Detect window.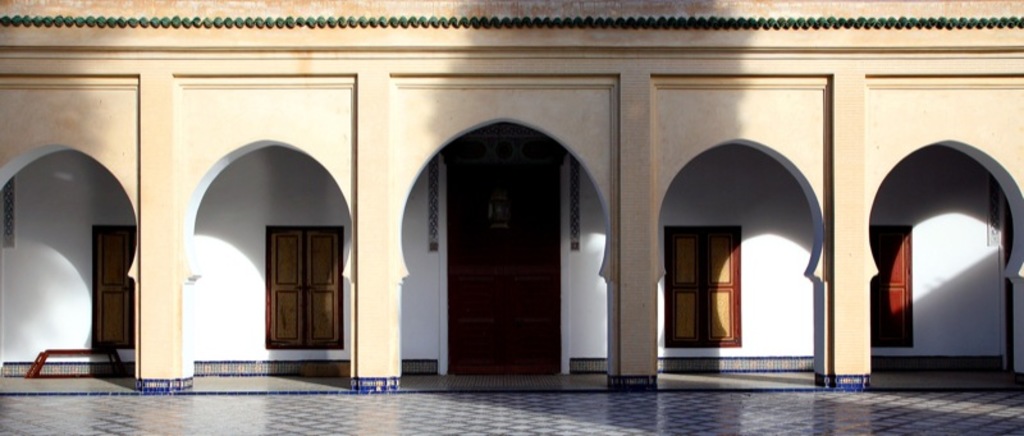
Detected at left=663, top=224, right=741, bottom=346.
